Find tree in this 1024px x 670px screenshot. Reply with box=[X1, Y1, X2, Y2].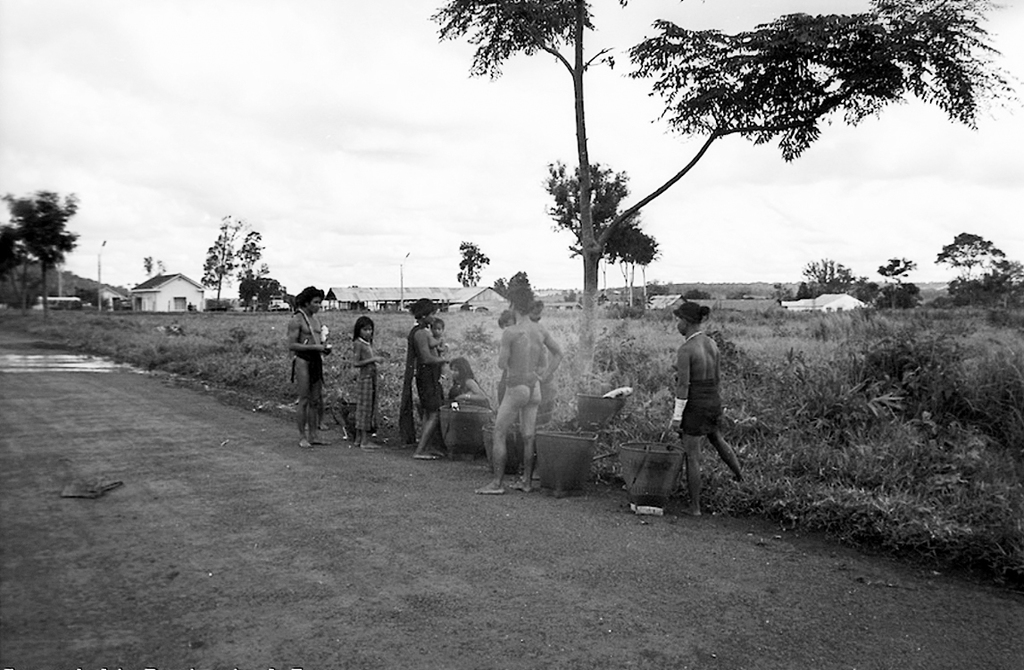
box=[459, 239, 490, 287].
